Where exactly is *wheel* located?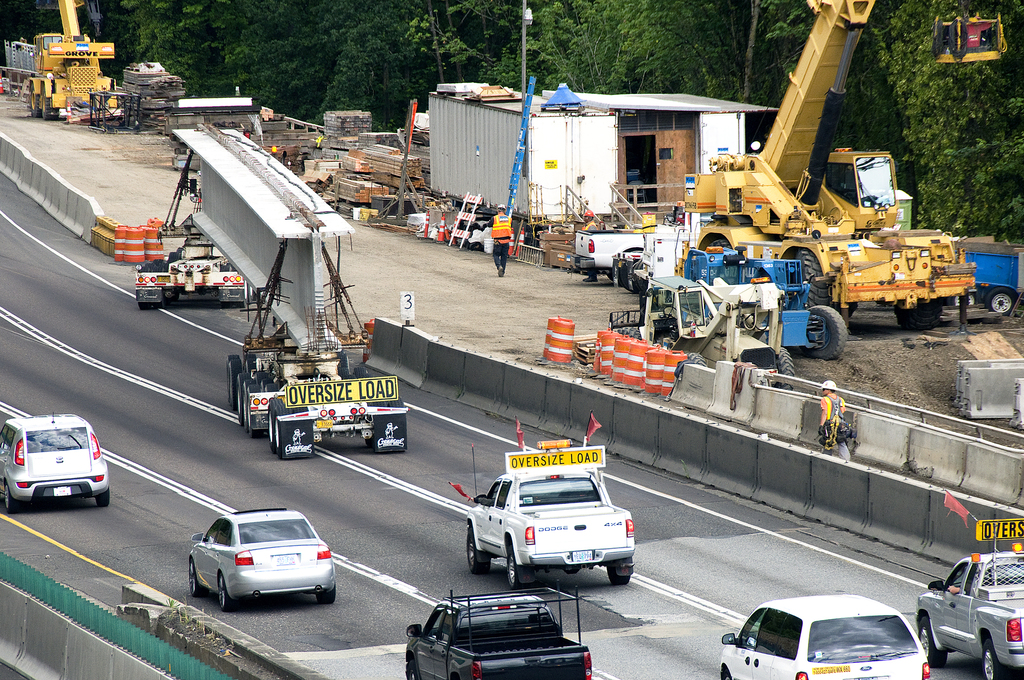
Its bounding box is x1=801, y1=297, x2=868, y2=366.
